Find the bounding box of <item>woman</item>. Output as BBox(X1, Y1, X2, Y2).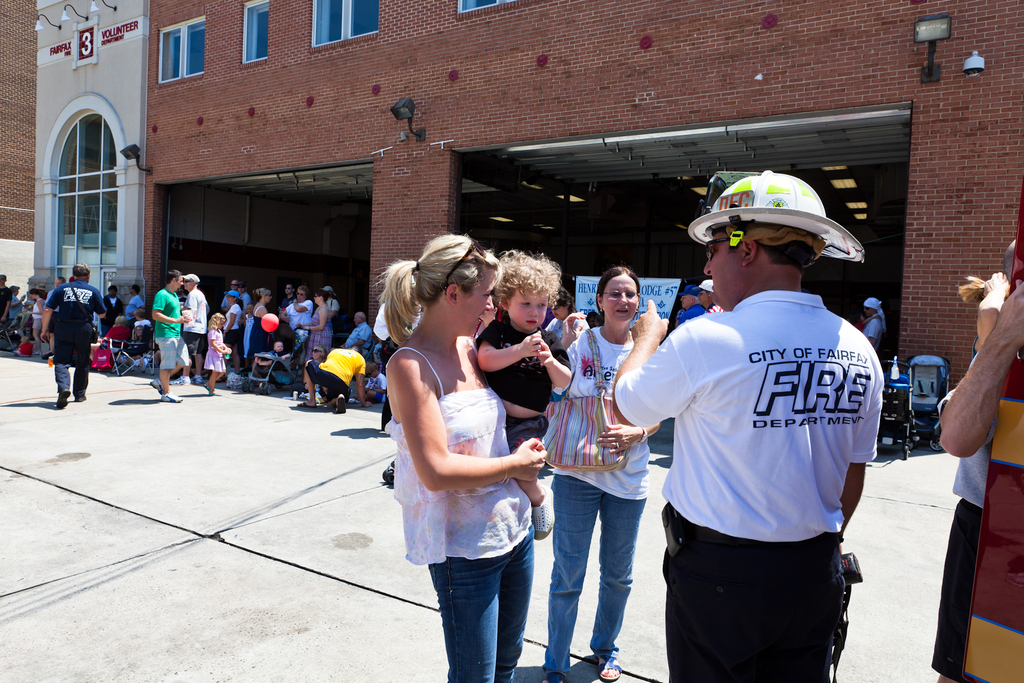
BBox(365, 235, 534, 653).
